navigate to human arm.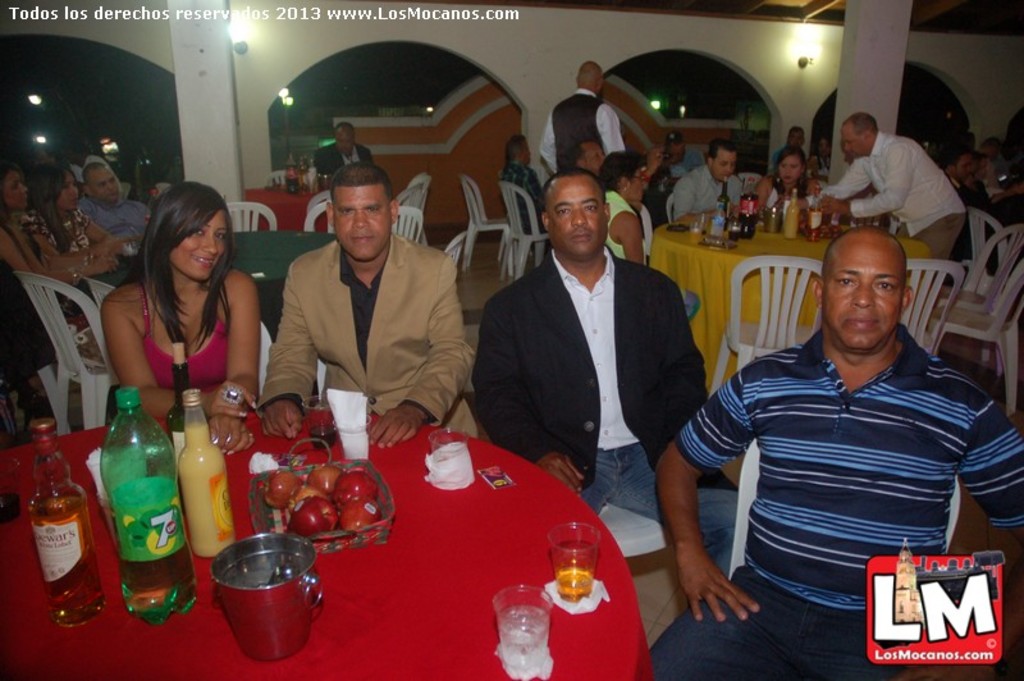
Navigation target: <bbox>374, 274, 480, 442</bbox>.
